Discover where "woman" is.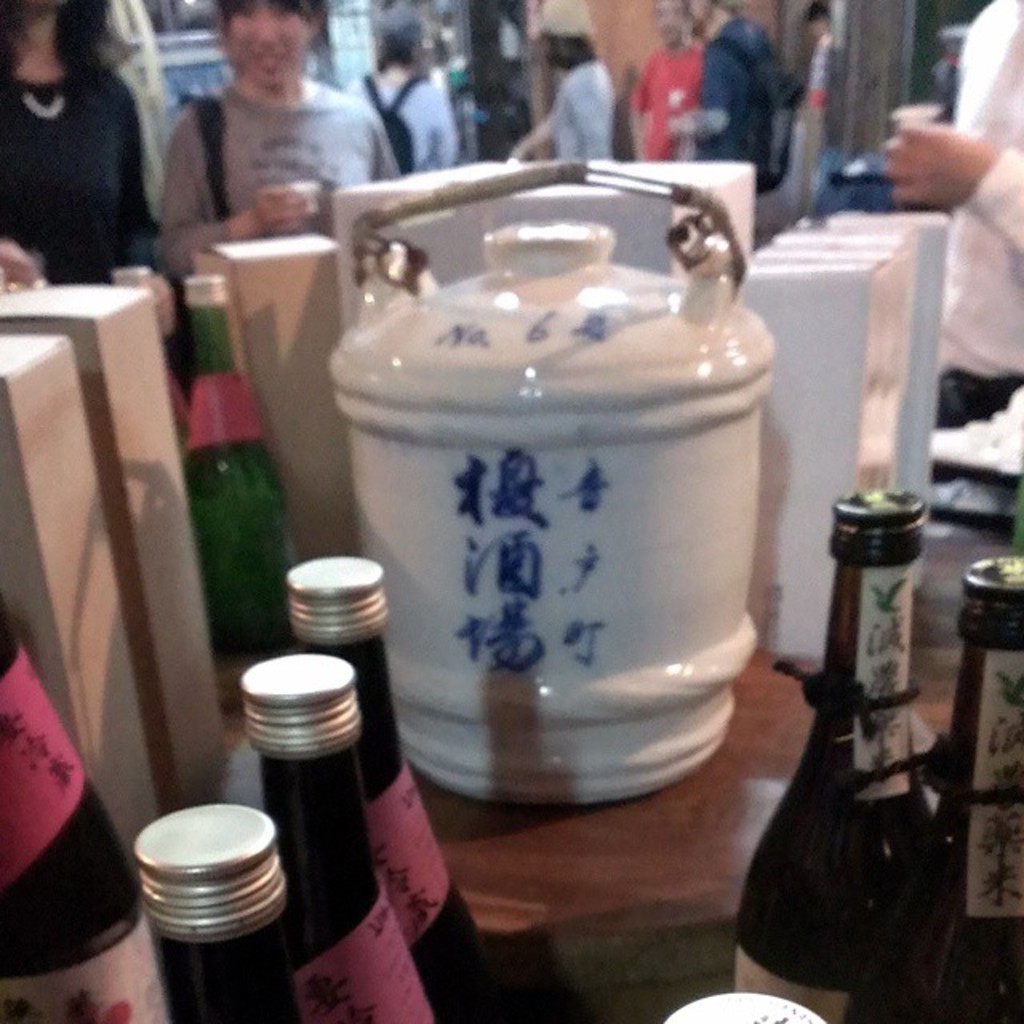
Discovered at bbox=(152, 0, 394, 286).
